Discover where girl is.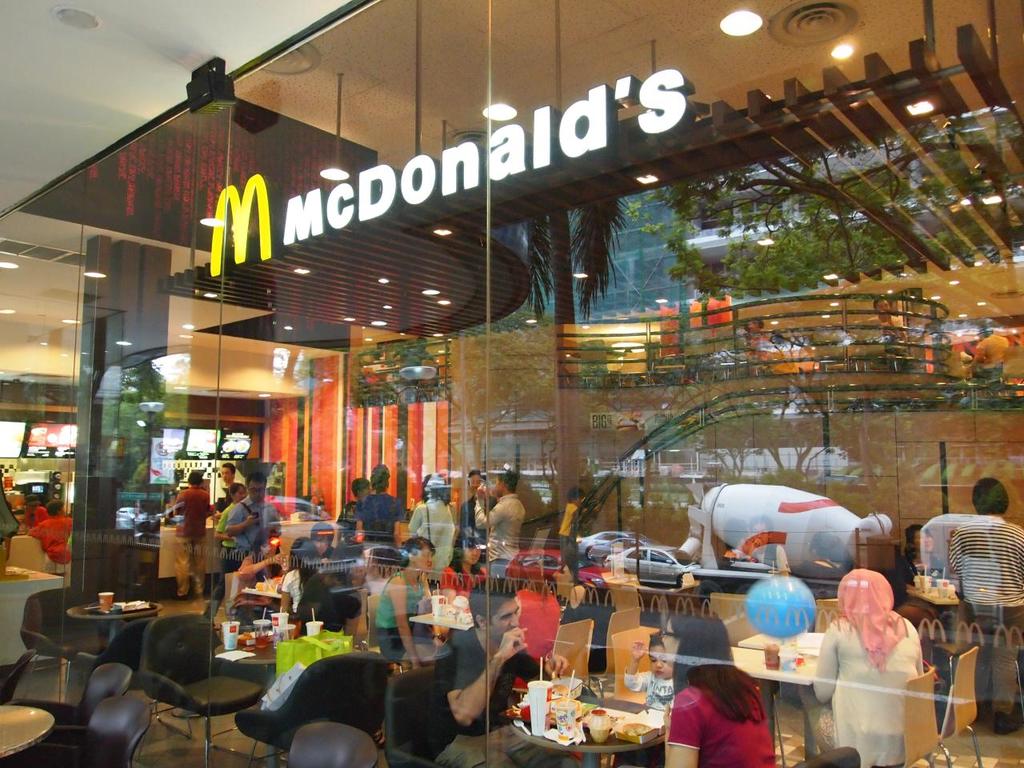
Discovered at Rect(658, 622, 775, 767).
